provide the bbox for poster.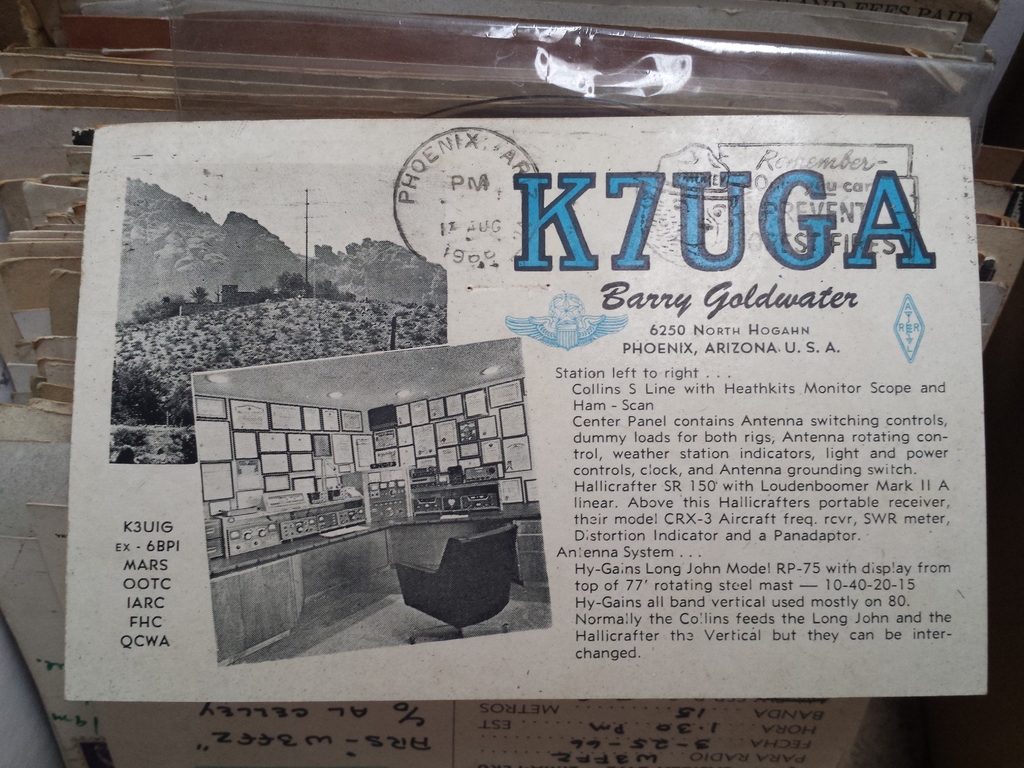
(72,116,991,700).
